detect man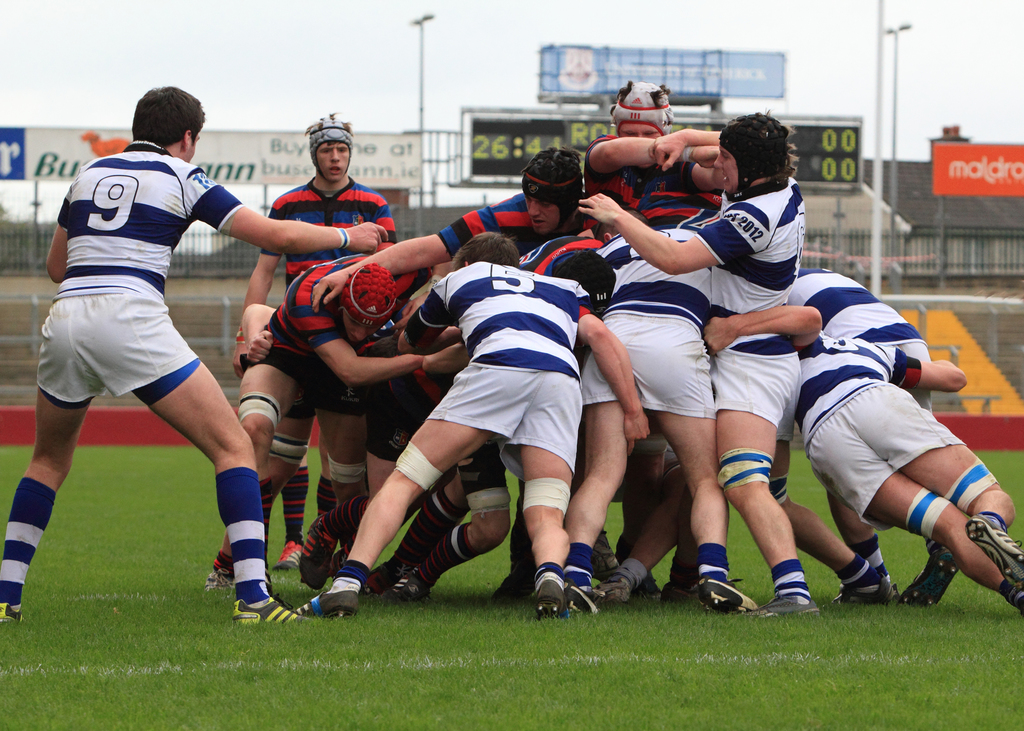
region(305, 146, 586, 307)
